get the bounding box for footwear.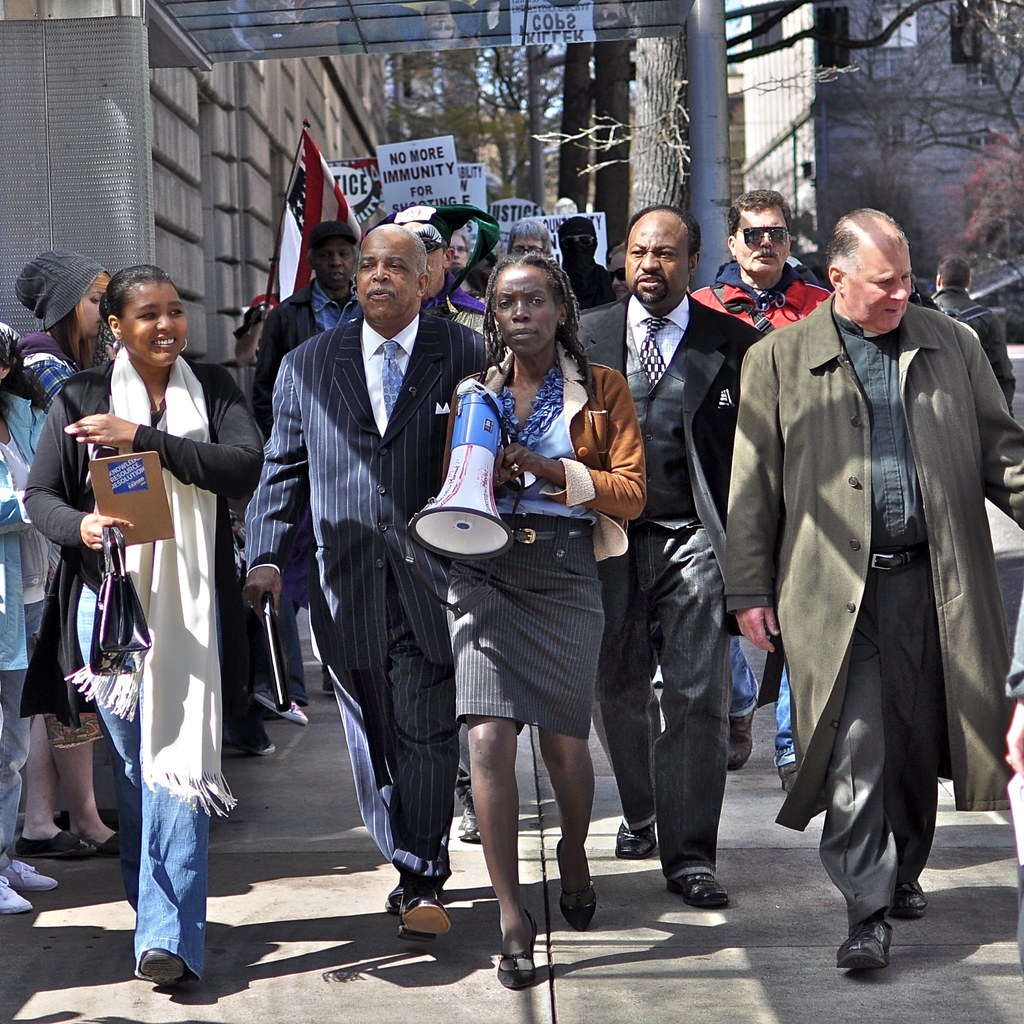
<region>281, 698, 311, 725</region>.
